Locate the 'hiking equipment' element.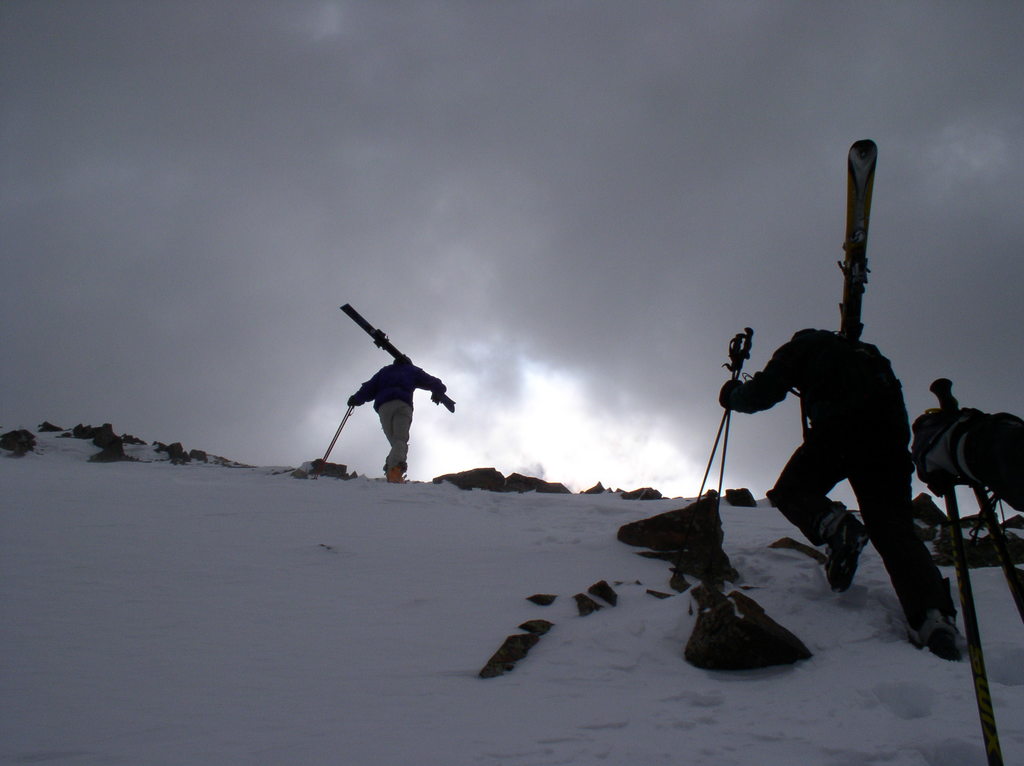
Element bbox: <region>692, 324, 755, 506</region>.
